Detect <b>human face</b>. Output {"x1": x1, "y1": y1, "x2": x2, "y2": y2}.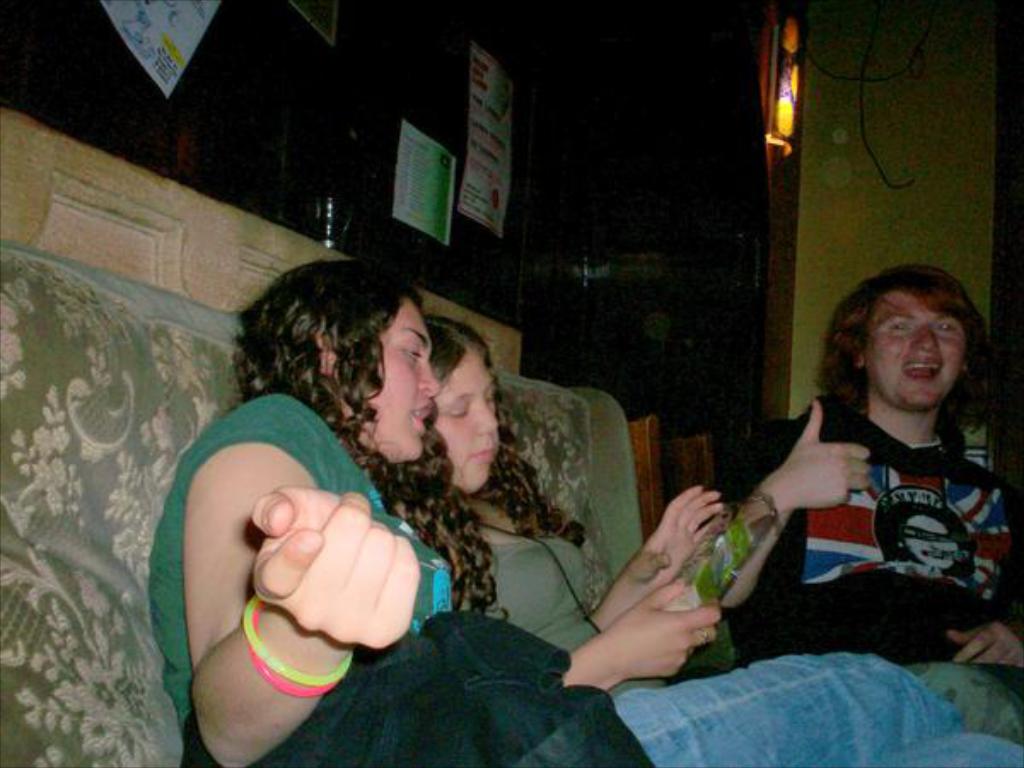
{"x1": 353, "y1": 290, "x2": 433, "y2": 457}.
